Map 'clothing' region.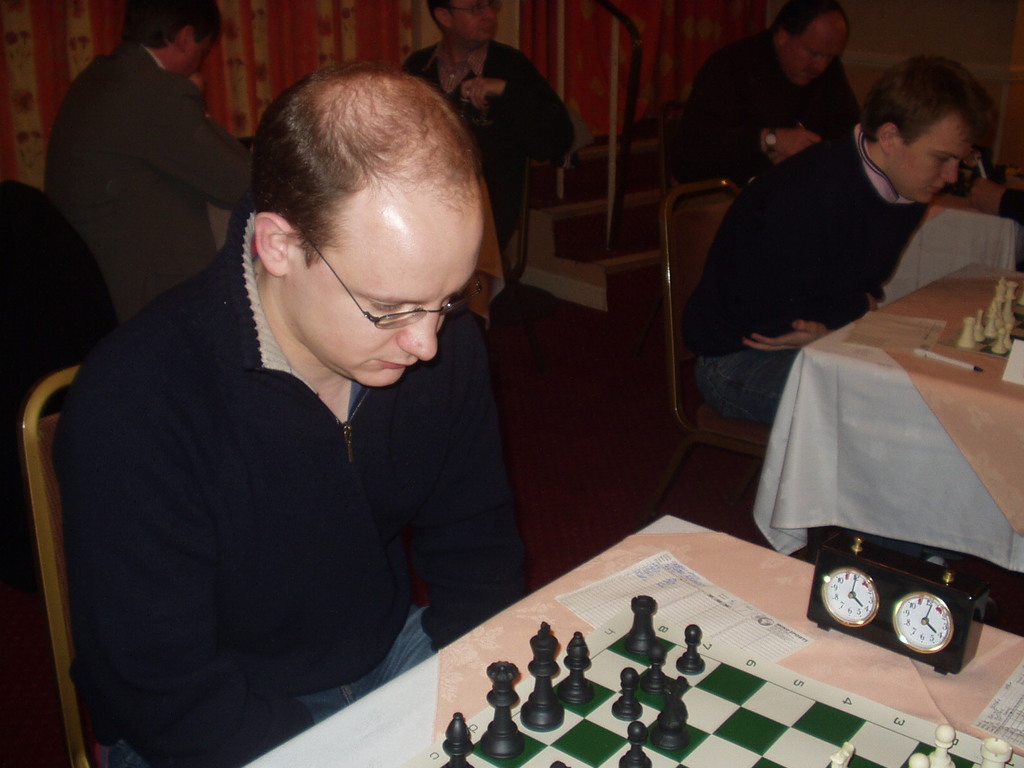
Mapped to crop(399, 34, 579, 256).
